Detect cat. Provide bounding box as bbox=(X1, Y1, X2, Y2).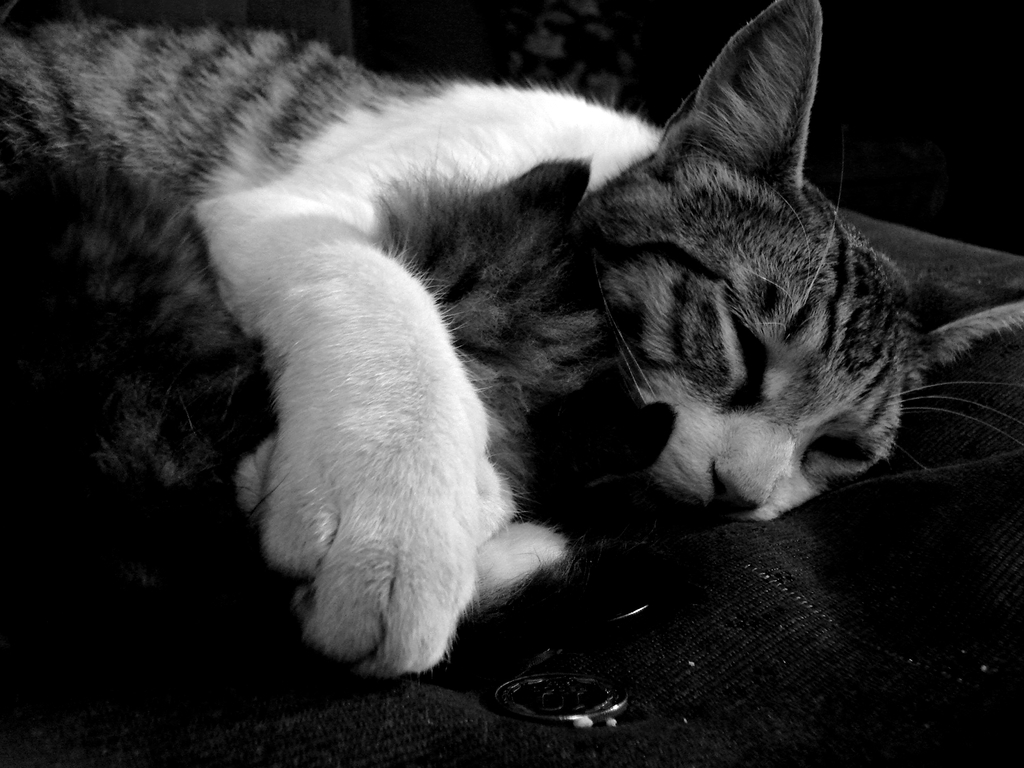
bbox=(0, 0, 1023, 681).
